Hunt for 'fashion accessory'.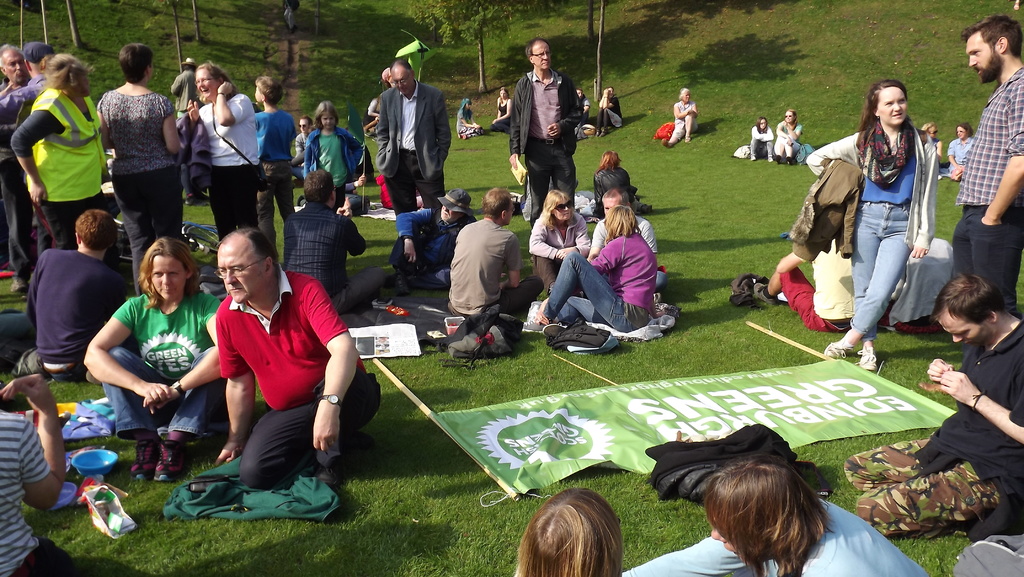
Hunted down at detection(863, 118, 918, 178).
